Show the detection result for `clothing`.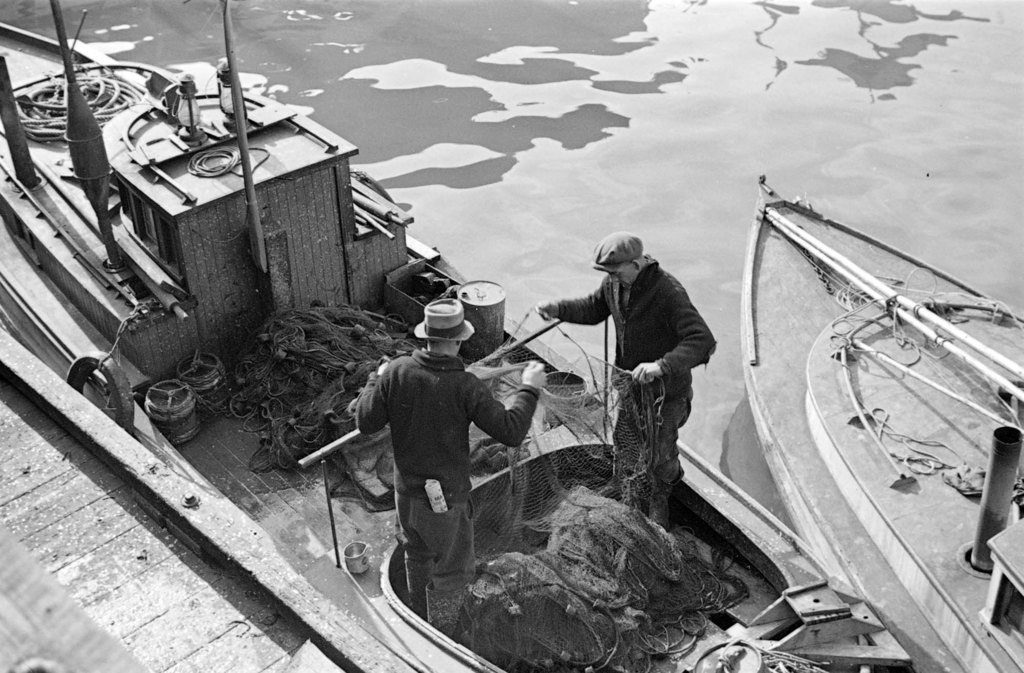
region(554, 252, 716, 406).
